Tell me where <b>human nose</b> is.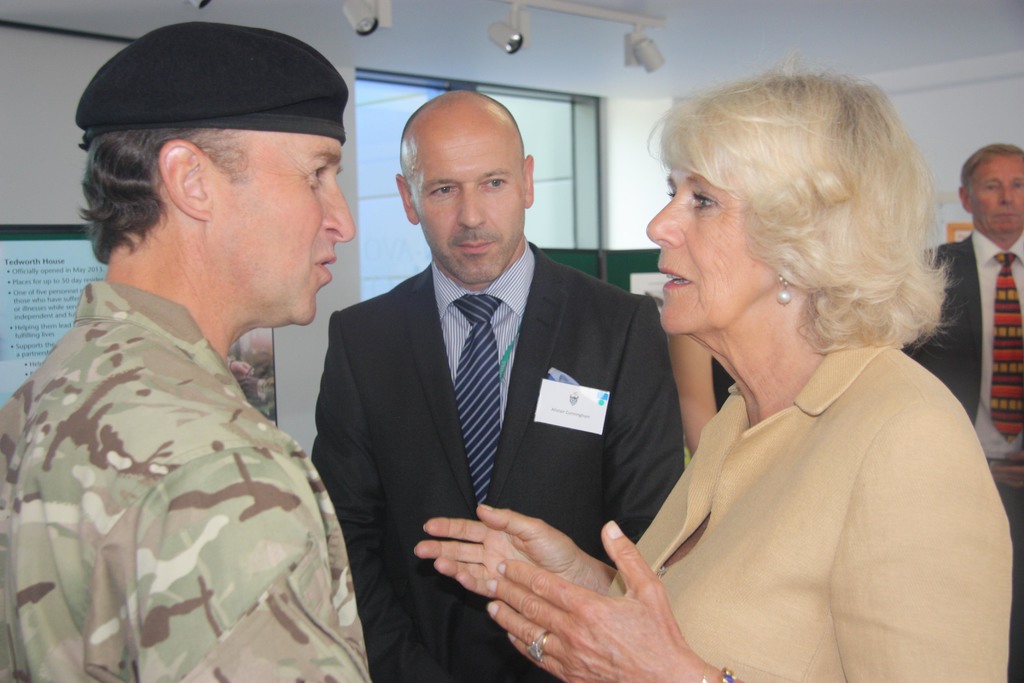
<b>human nose</b> is at bbox=(1000, 186, 1018, 208).
